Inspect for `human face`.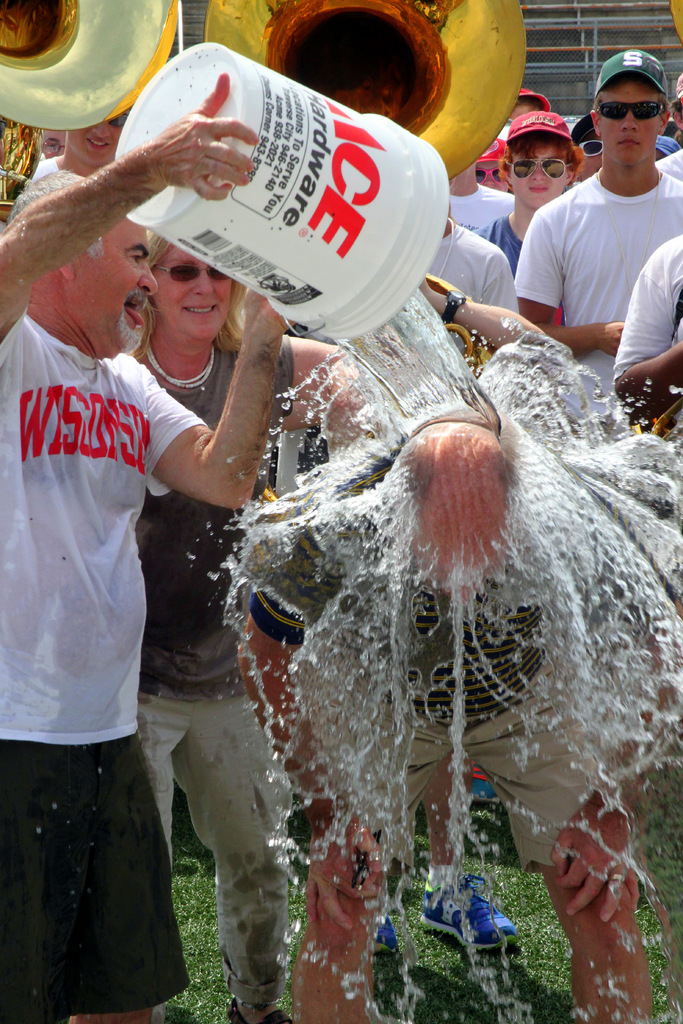
Inspection: 79:211:161:356.
